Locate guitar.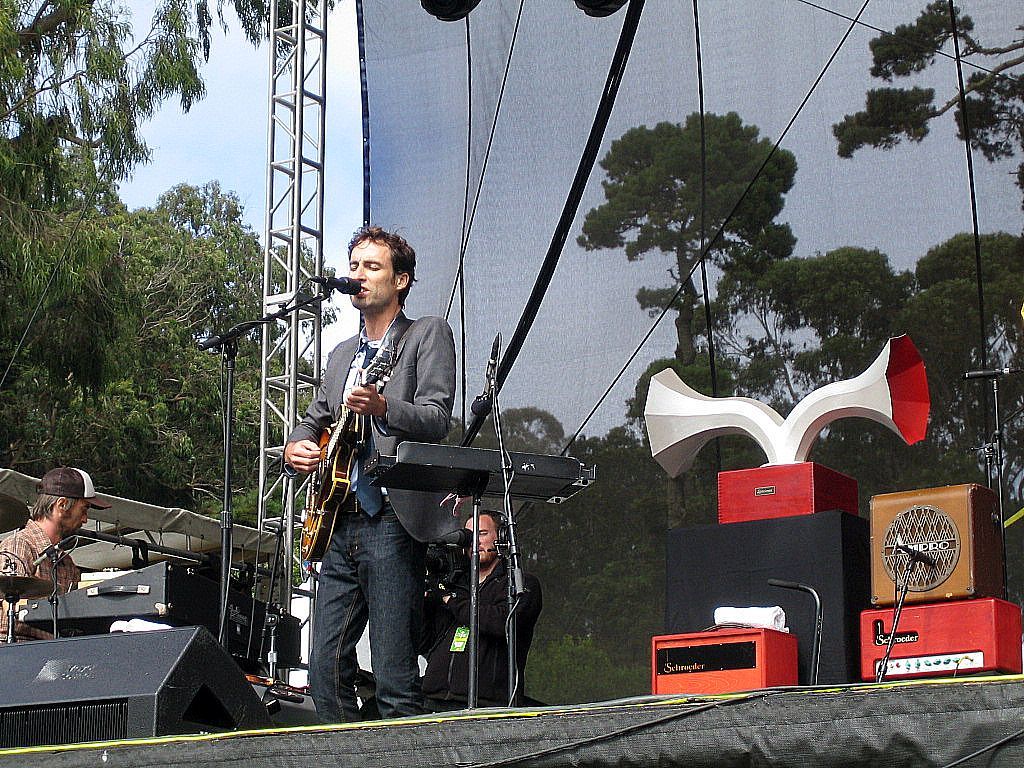
Bounding box: <region>295, 337, 394, 562</region>.
